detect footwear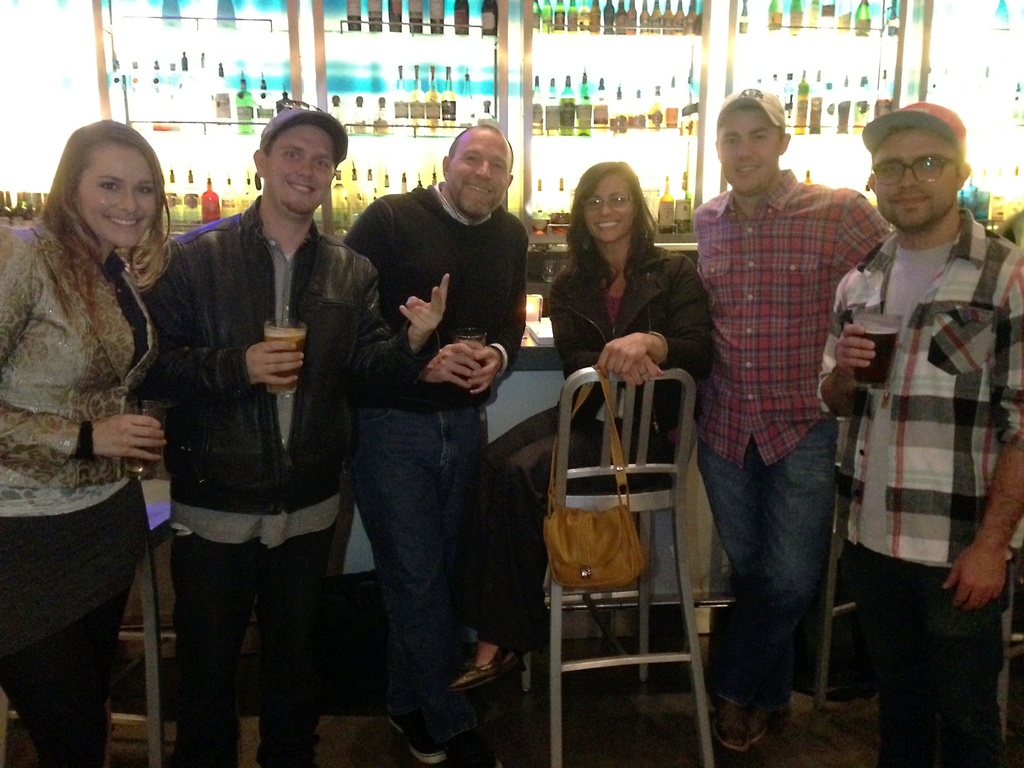
444,708,494,762
